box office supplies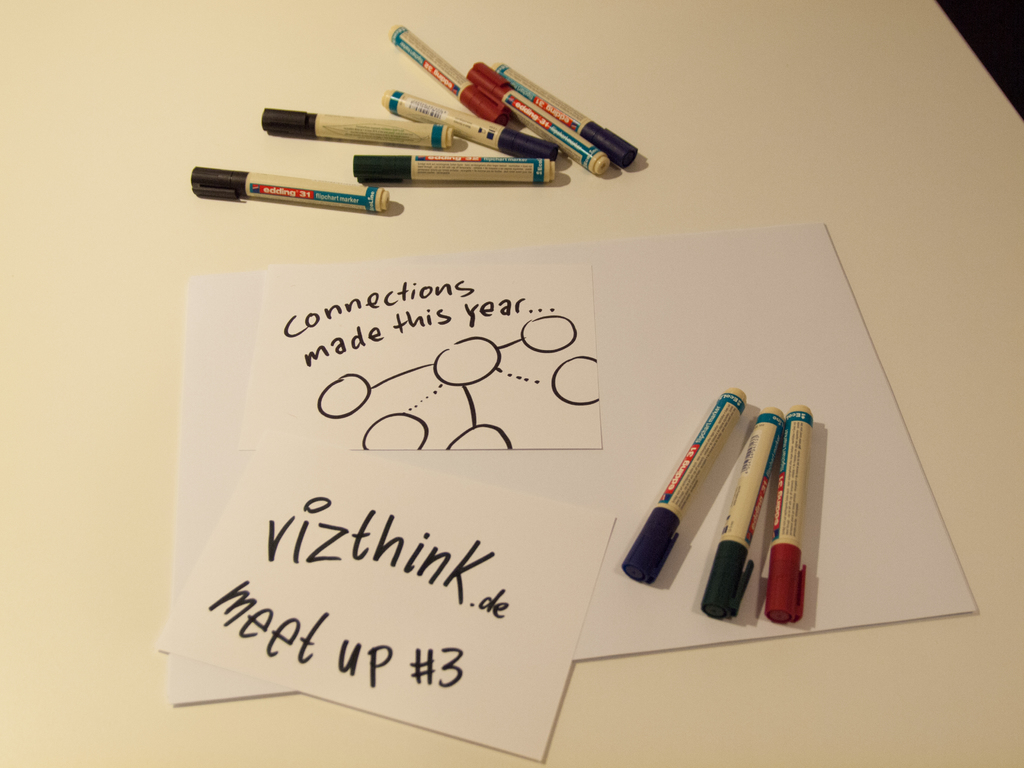
390, 19, 504, 124
